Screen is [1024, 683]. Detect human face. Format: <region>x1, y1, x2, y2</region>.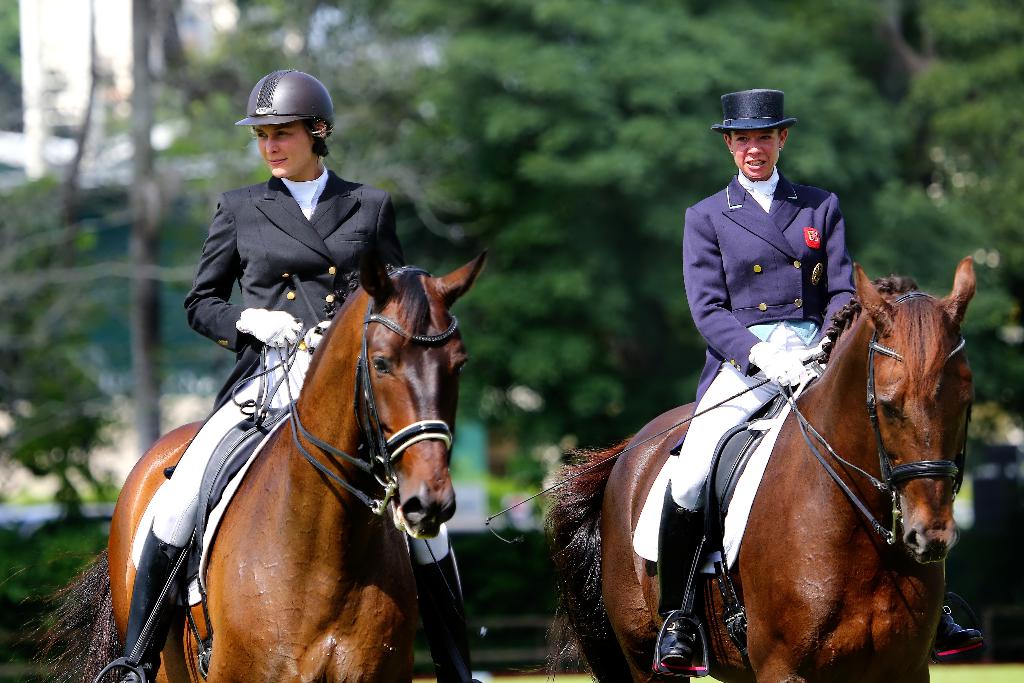
<region>252, 125, 313, 174</region>.
